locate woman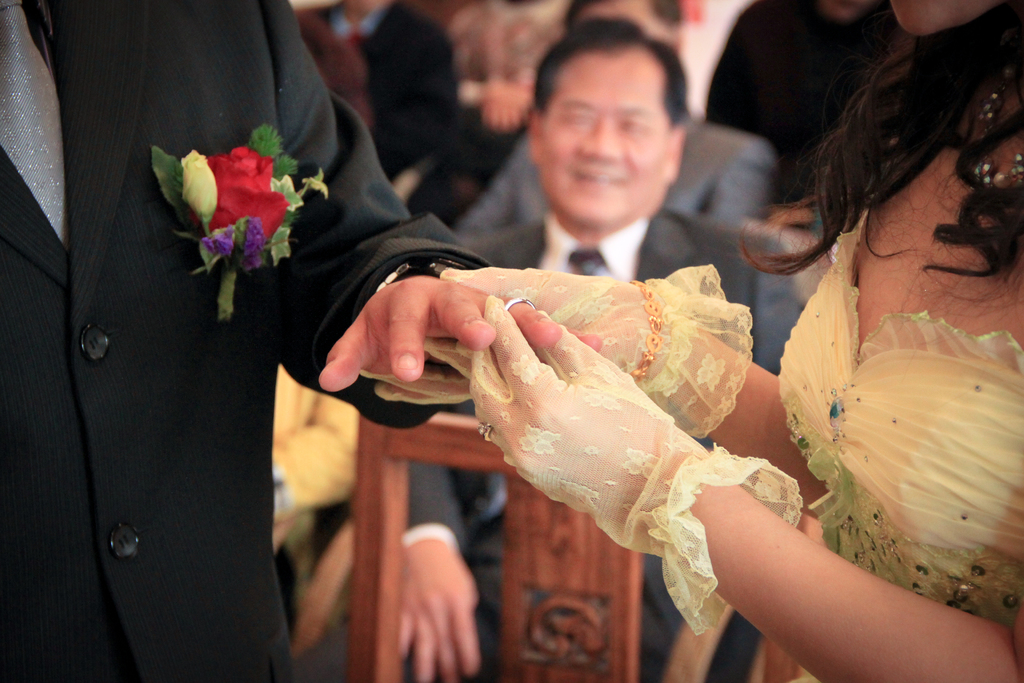
(x1=360, y1=0, x2=1023, y2=682)
